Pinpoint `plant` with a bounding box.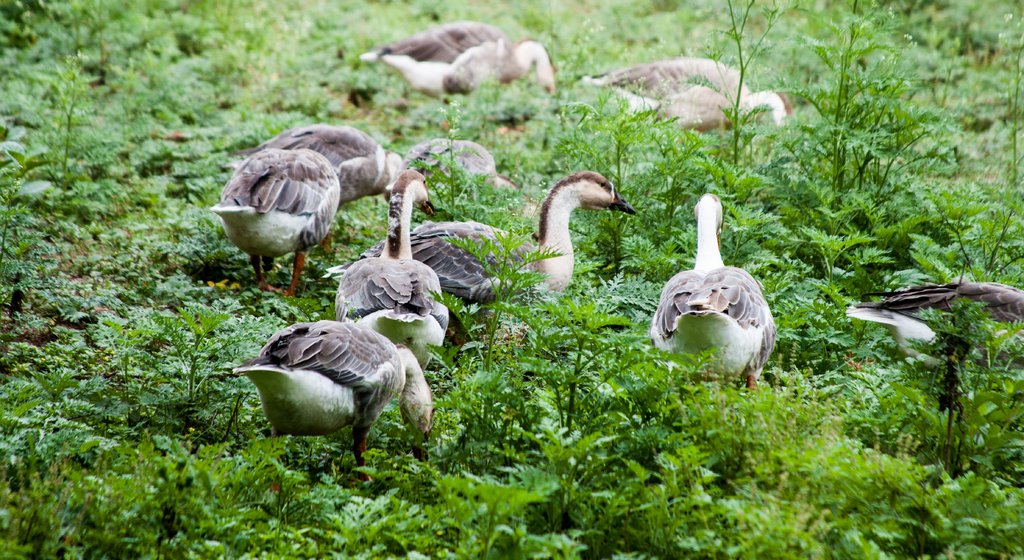
bbox=(421, 467, 579, 559).
